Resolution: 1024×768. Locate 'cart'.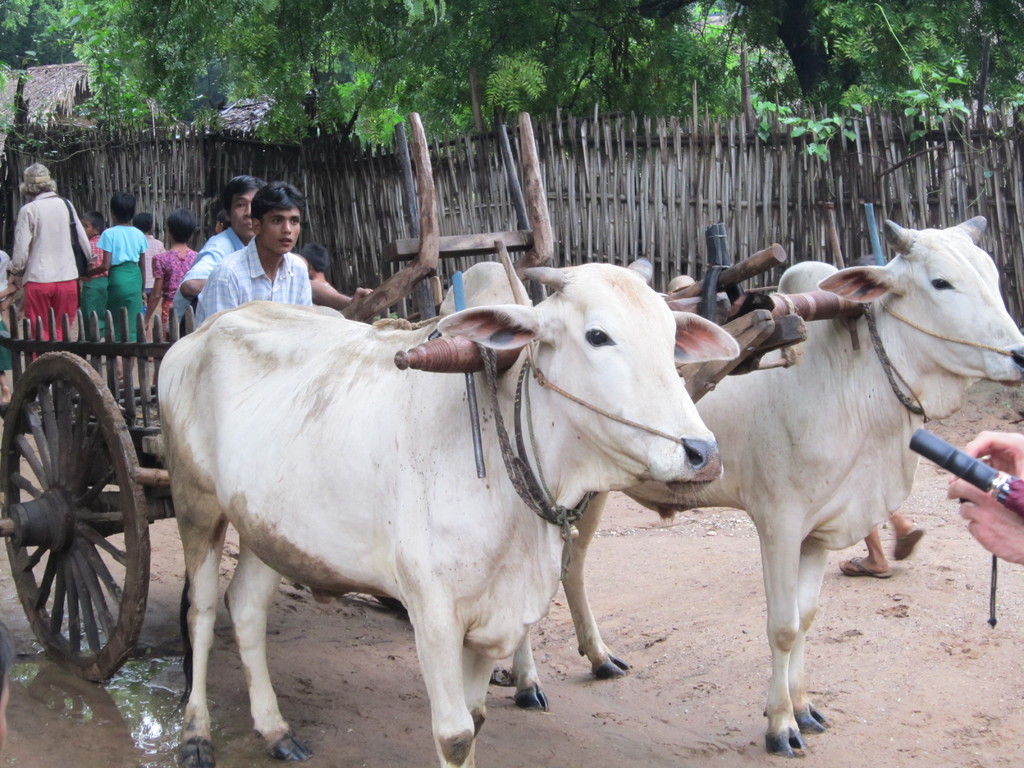
[x1=0, y1=111, x2=886, y2=681].
